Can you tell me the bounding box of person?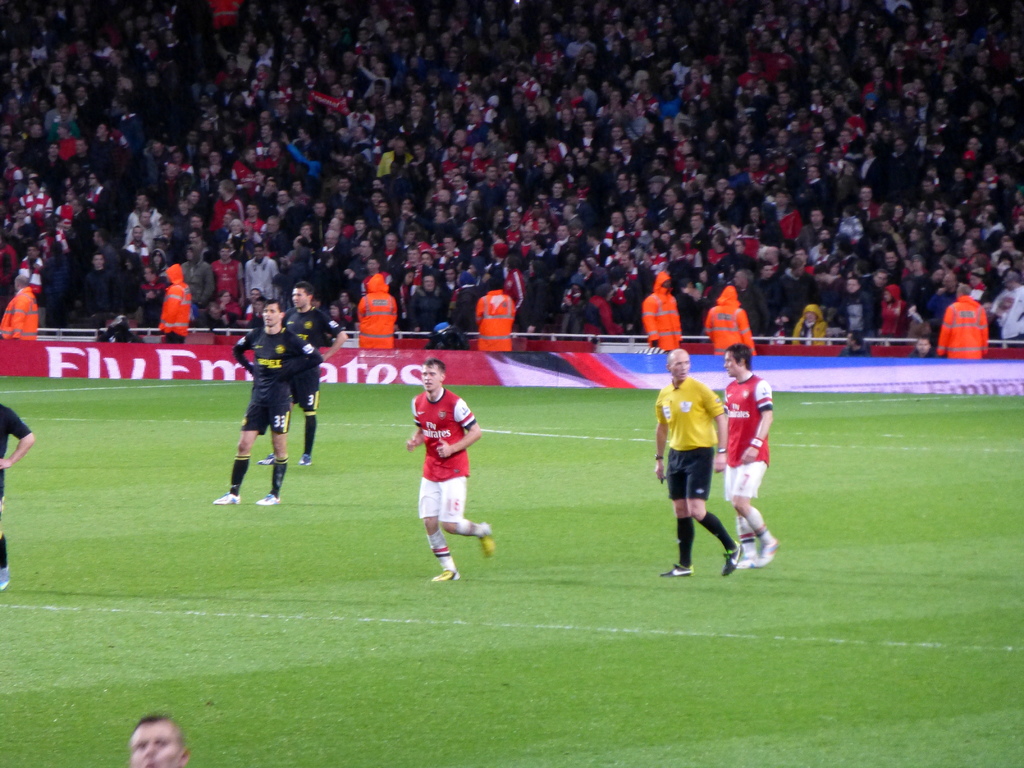
BBox(0, 270, 47, 340).
